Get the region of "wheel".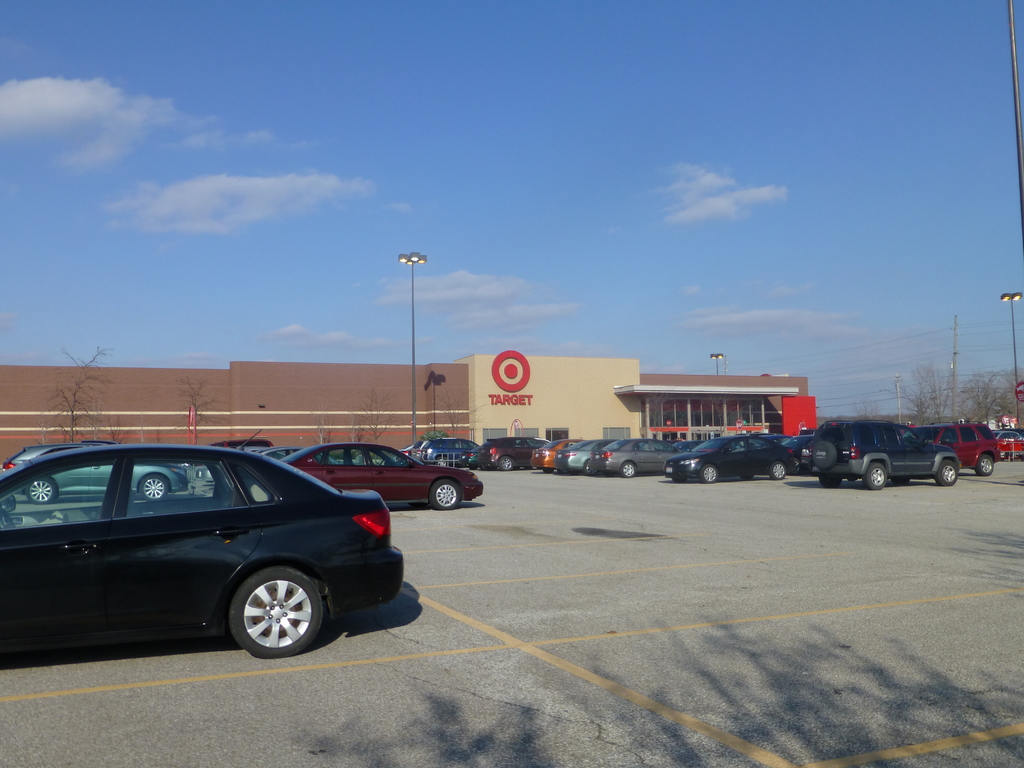
[left=584, top=461, right=598, bottom=476].
